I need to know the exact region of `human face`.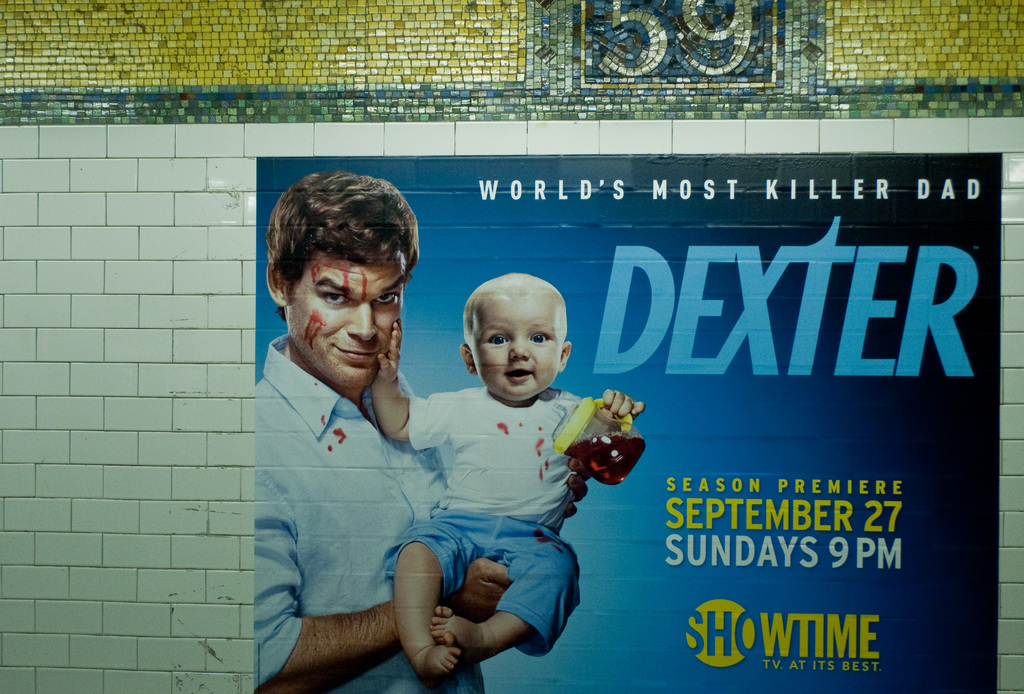
Region: bbox=(469, 296, 564, 403).
